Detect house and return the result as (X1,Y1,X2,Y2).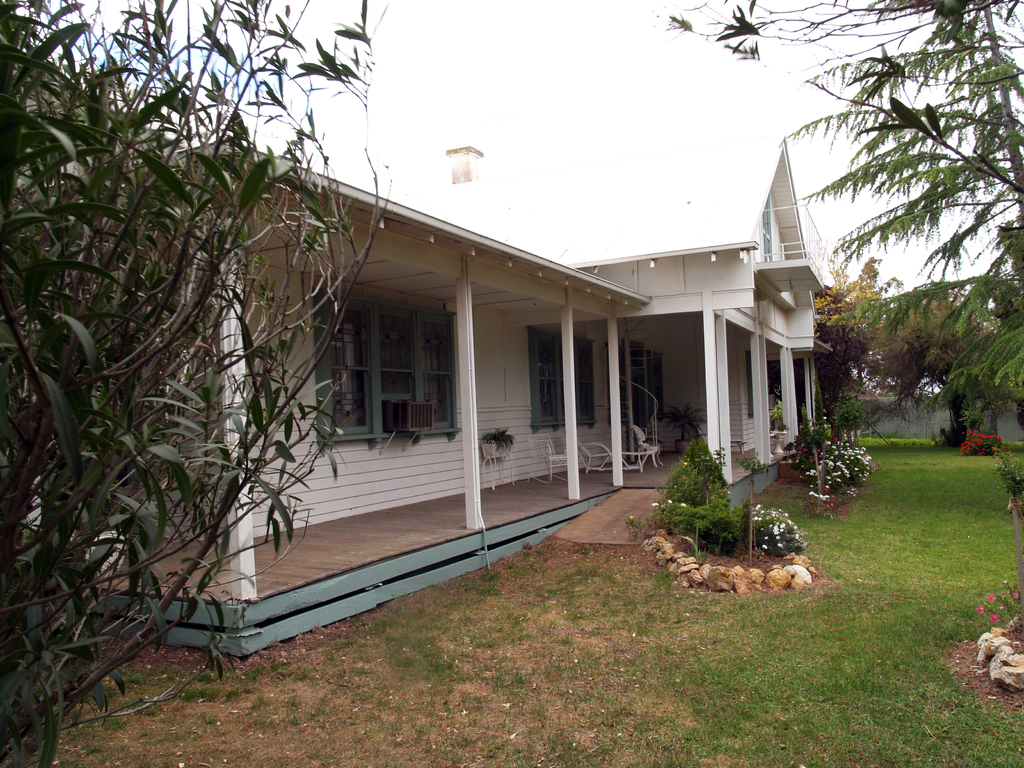
(69,65,826,644).
